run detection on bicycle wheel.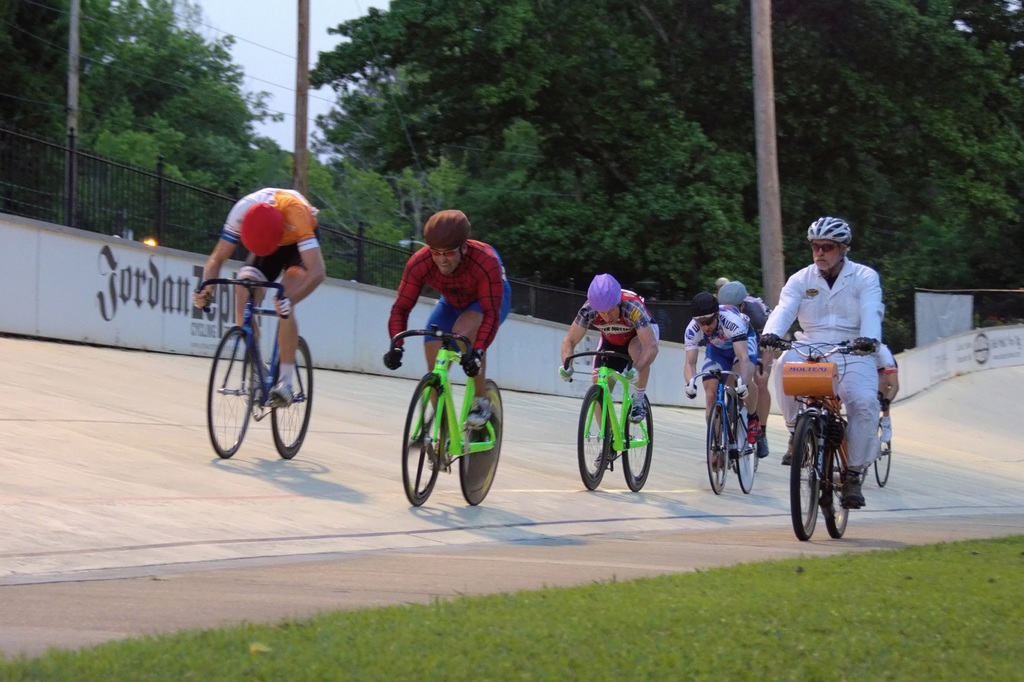
Result: [397, 377, 445, 499].
